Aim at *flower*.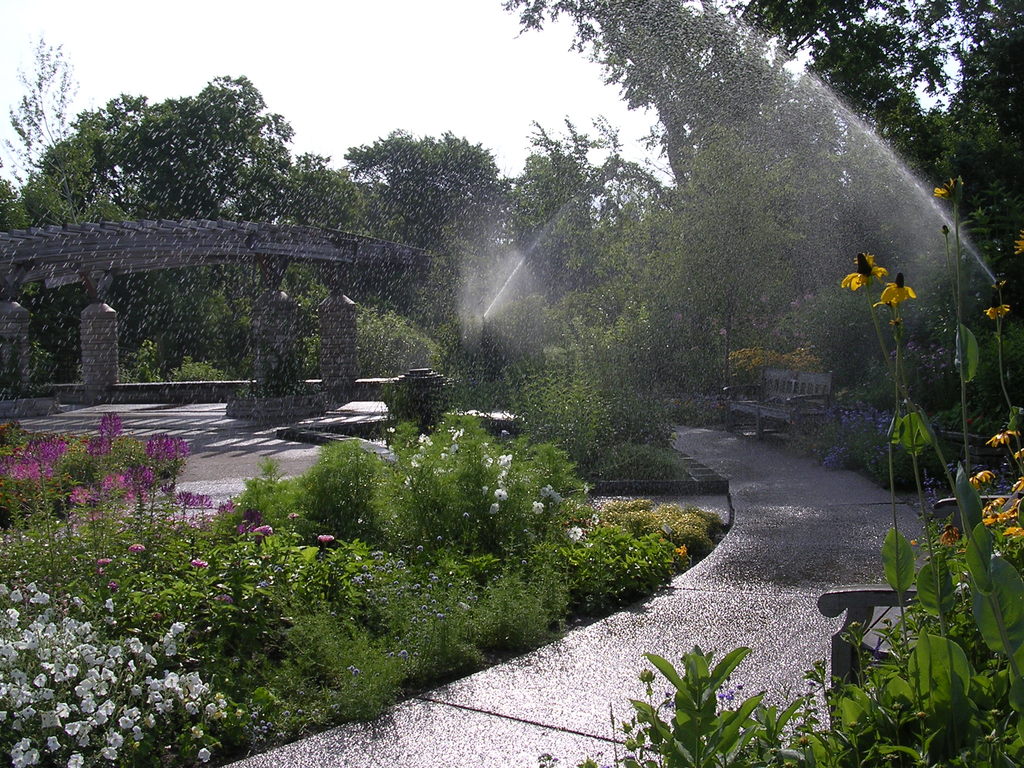
Aimed at {"x1": 317, "y1": 534, "x2": 337, "y2": 545}.
